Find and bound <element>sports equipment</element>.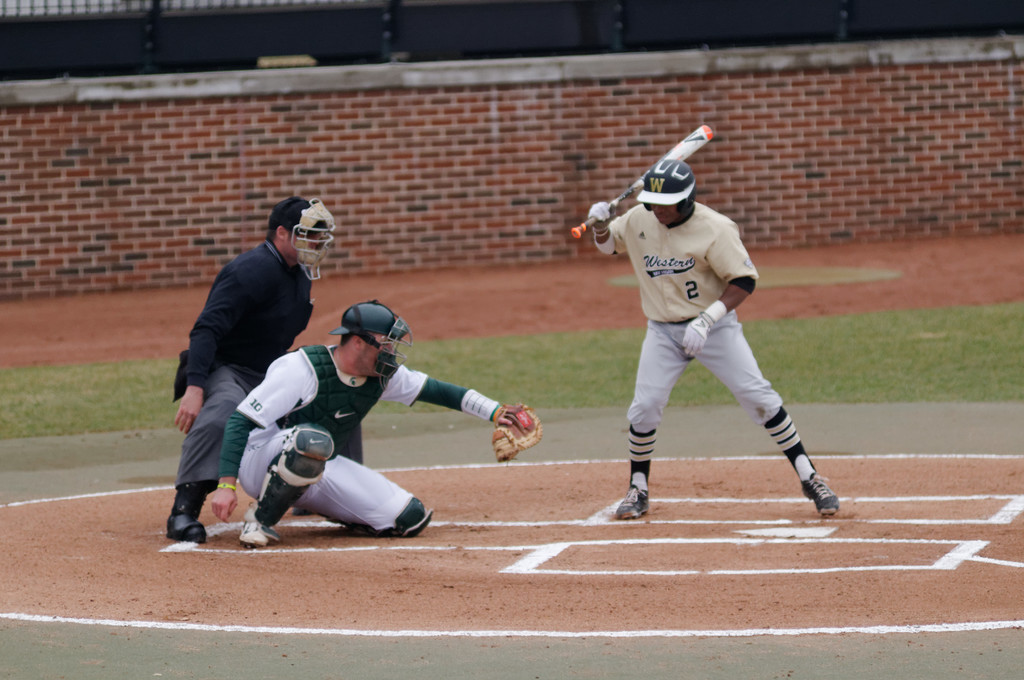
Bound: <bbox>593, 199, 620, 238</bbox>.
